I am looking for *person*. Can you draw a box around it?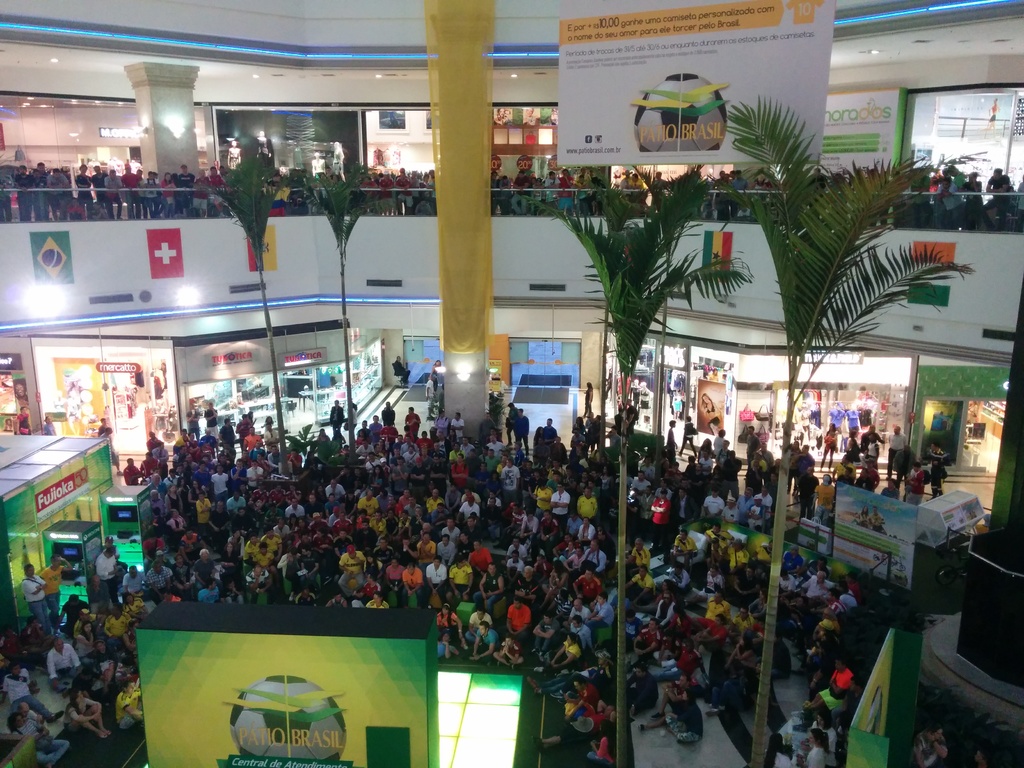
Sure, the bounding box is 1, 658, 65, 728.
